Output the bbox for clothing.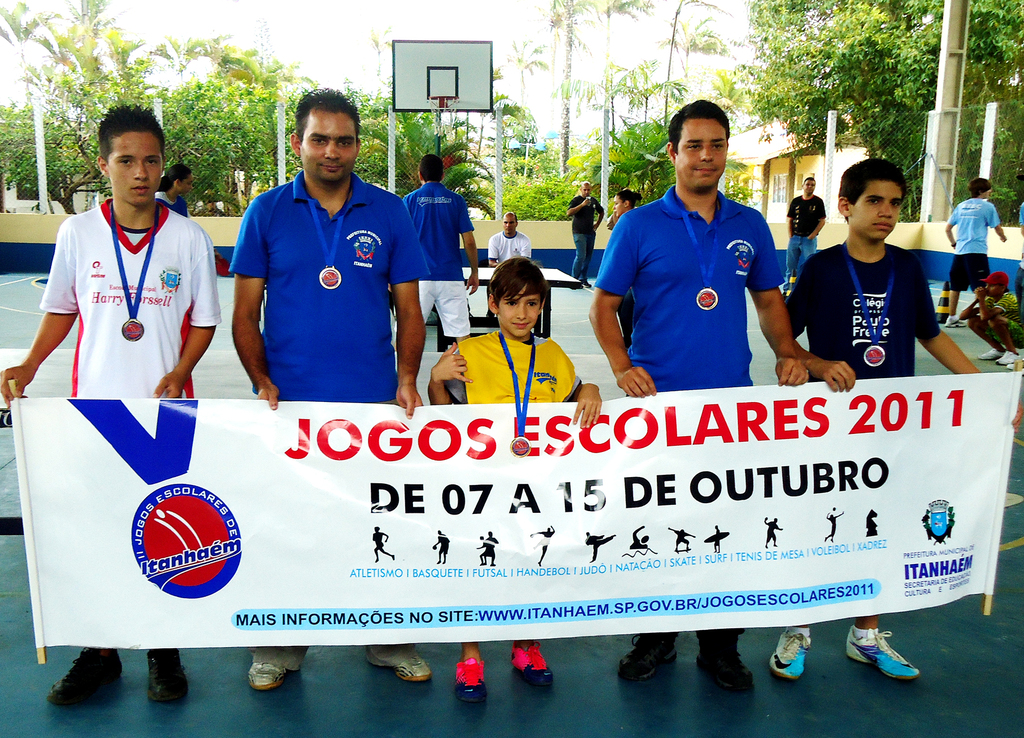
402/177/476/330.
